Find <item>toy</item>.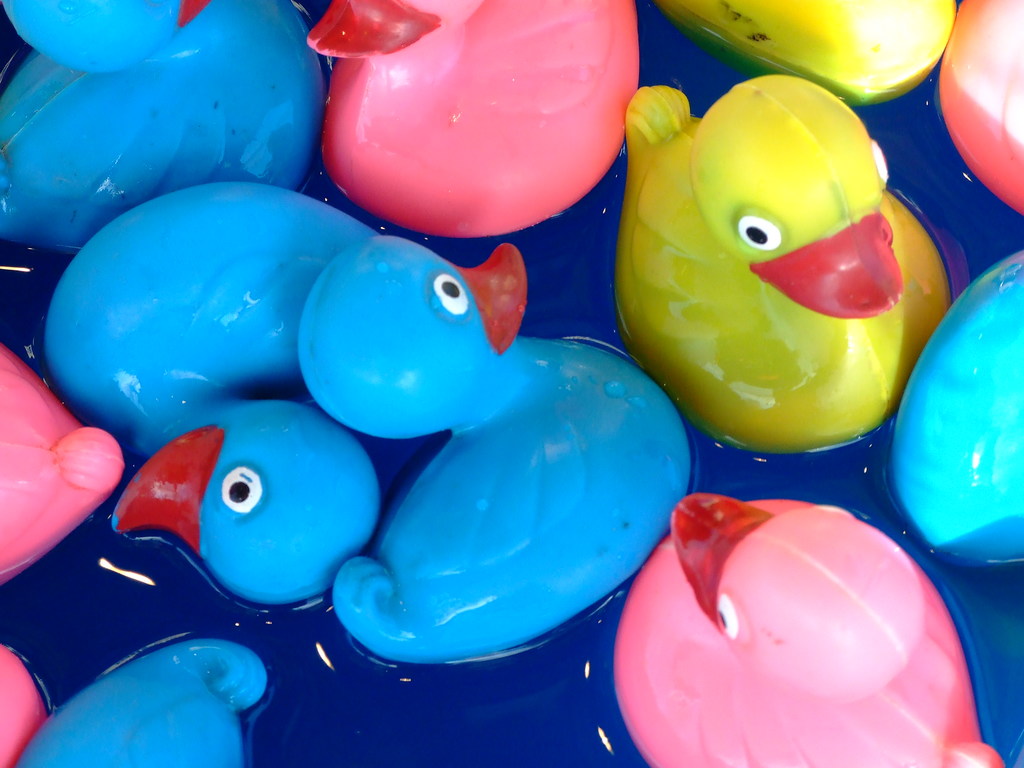
bbox(657, 0, 956, 106).
